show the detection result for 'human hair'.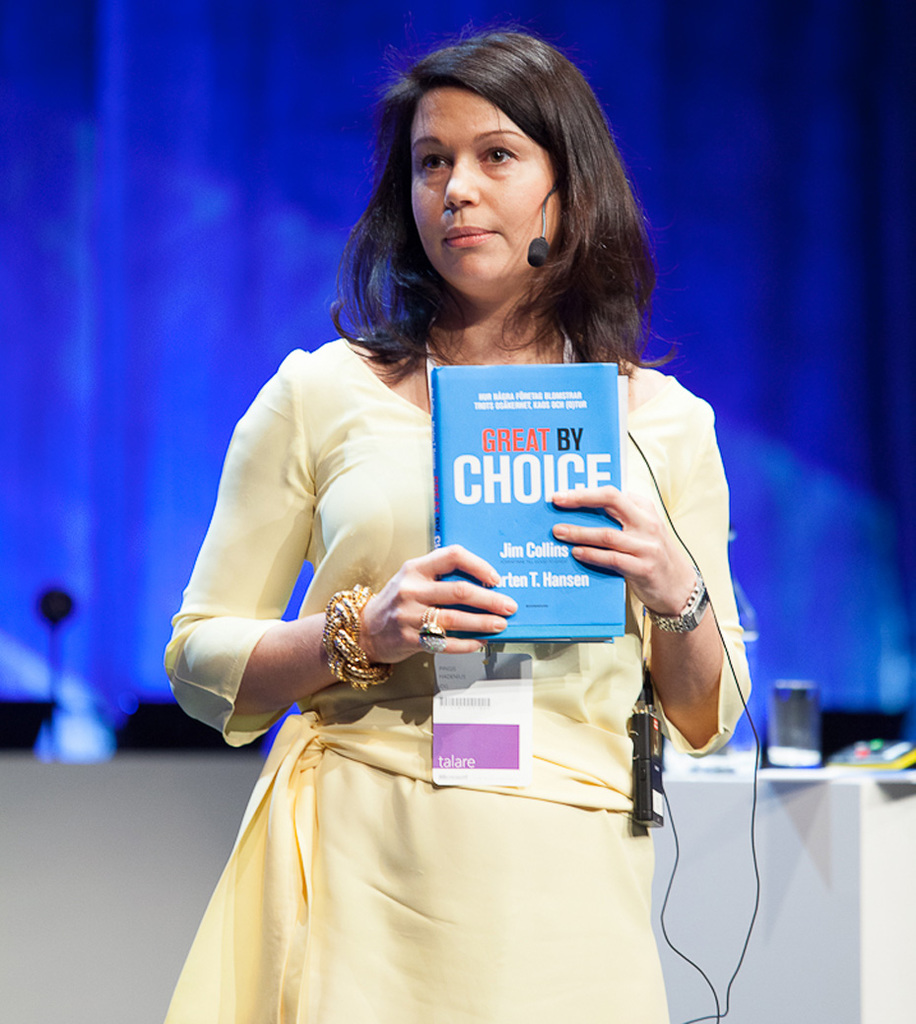
331,44,645,374.
